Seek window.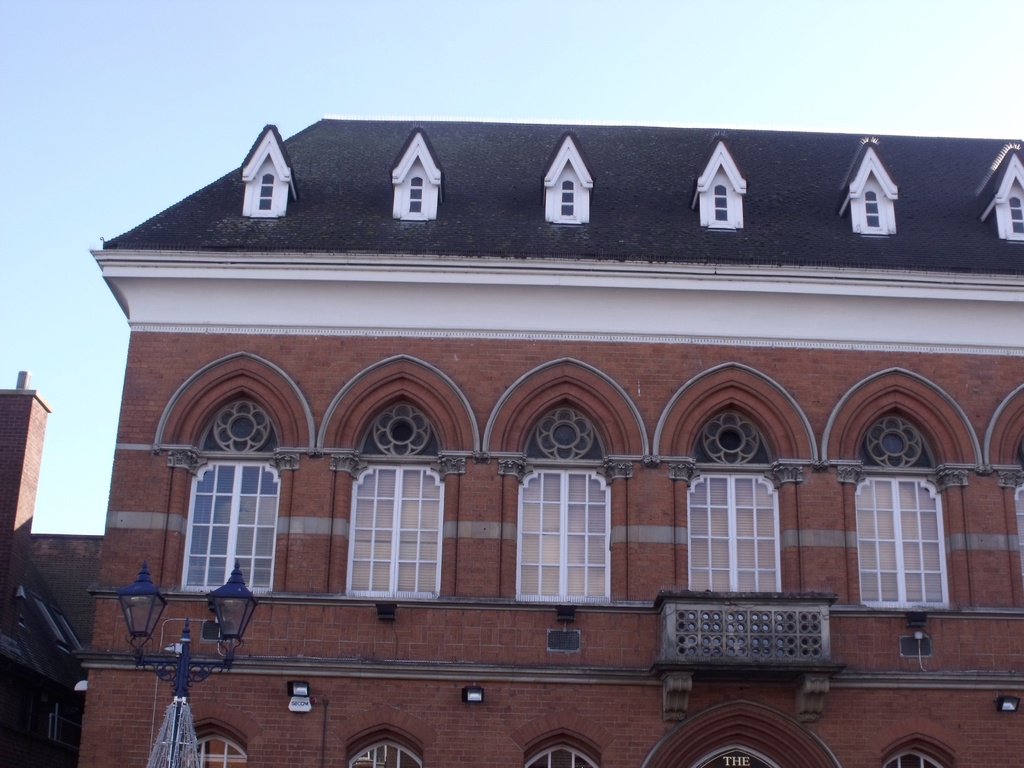
rect(715, 176, 726, 220).
